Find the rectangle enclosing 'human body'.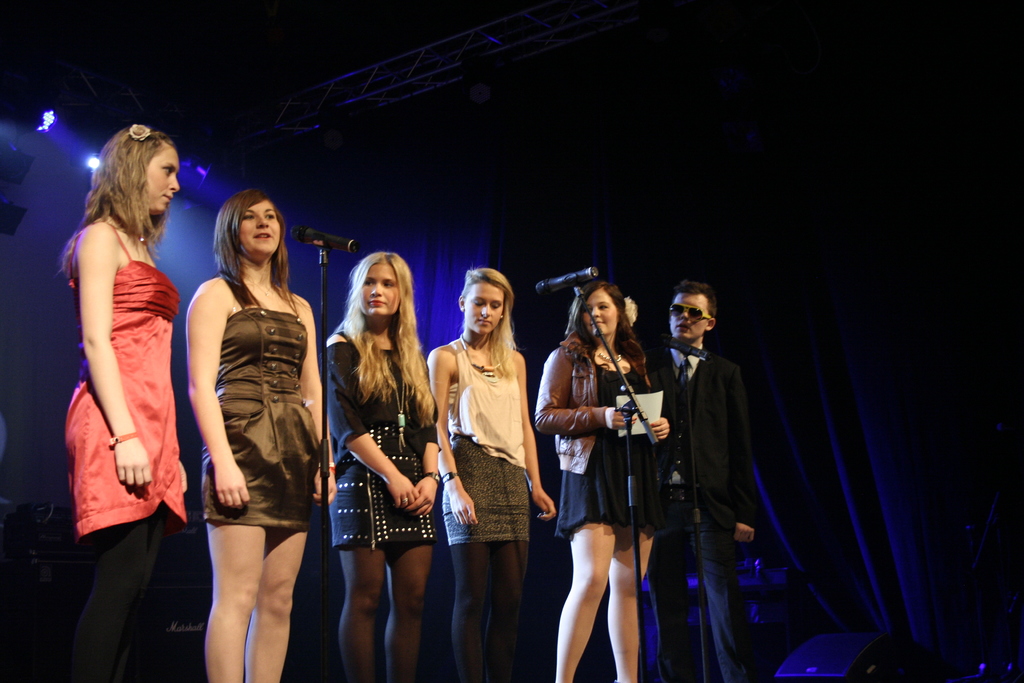
bbox(650, 274, 767, 681).
